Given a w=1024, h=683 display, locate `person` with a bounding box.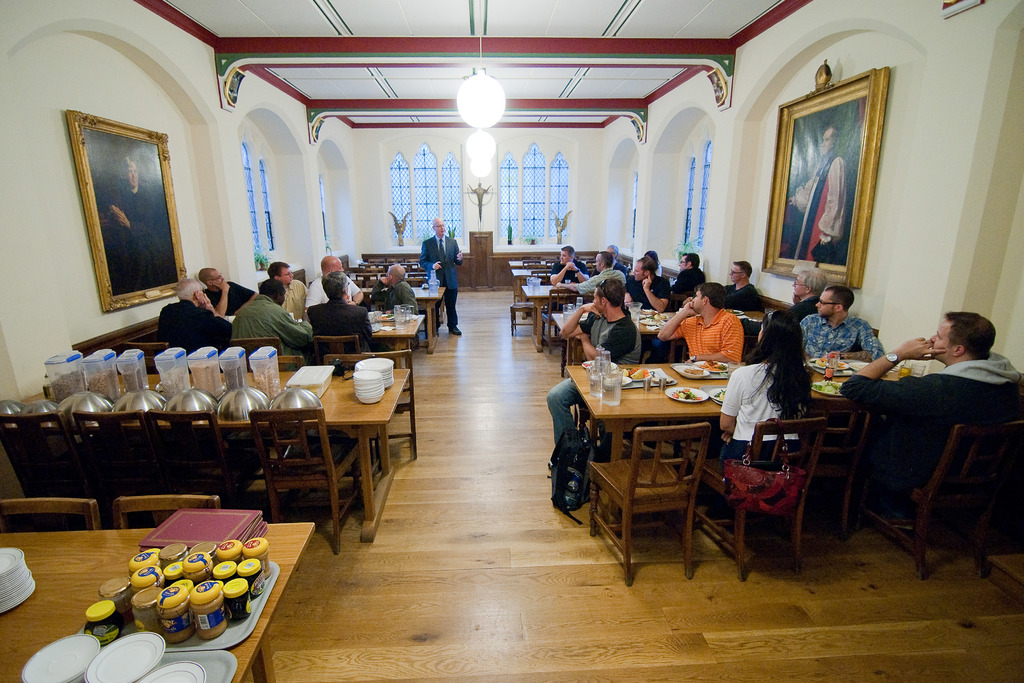
Located: 196:266:259:317.
